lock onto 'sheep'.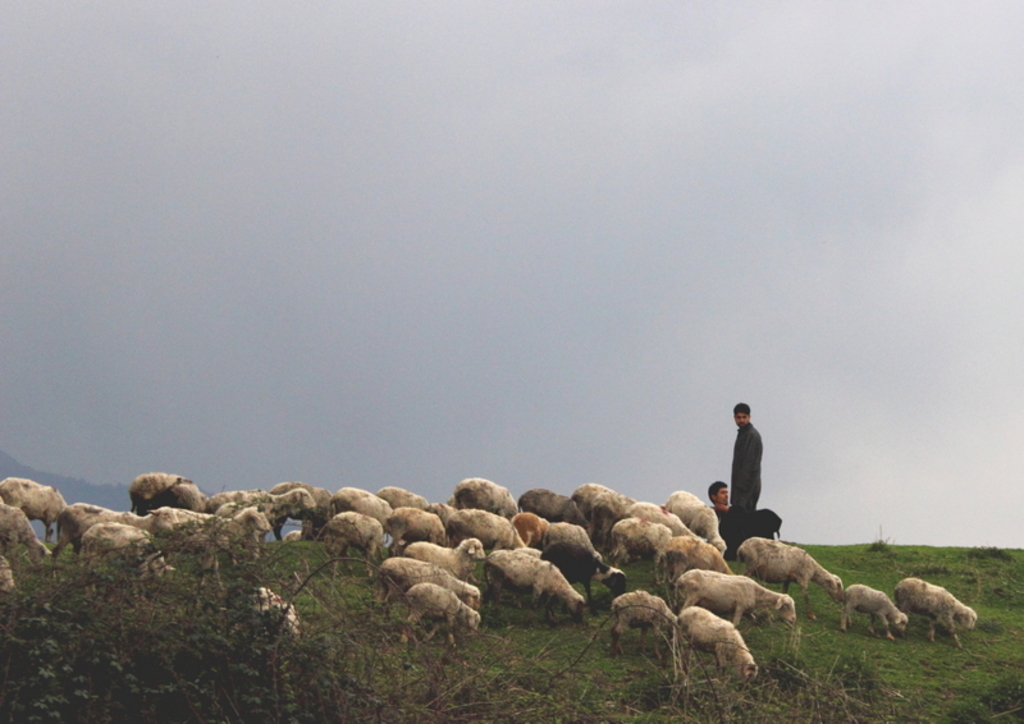
Locked: [x1=829, y1=578, x2=908, y2=647].
